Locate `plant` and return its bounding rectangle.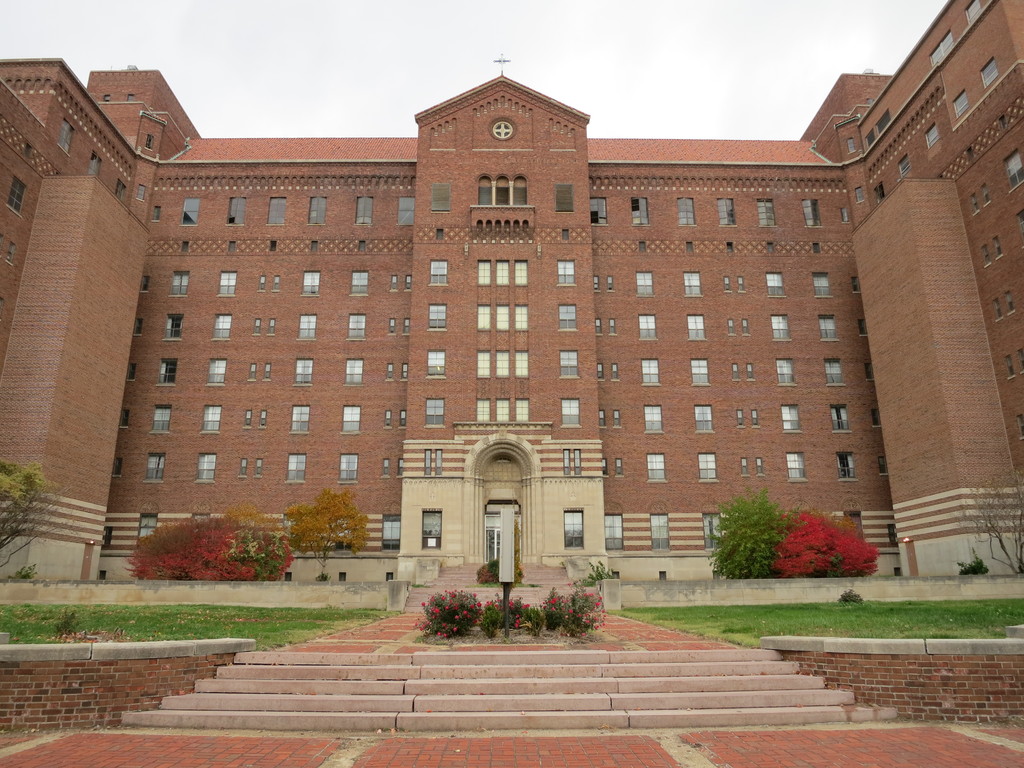
479/605/499/637.
